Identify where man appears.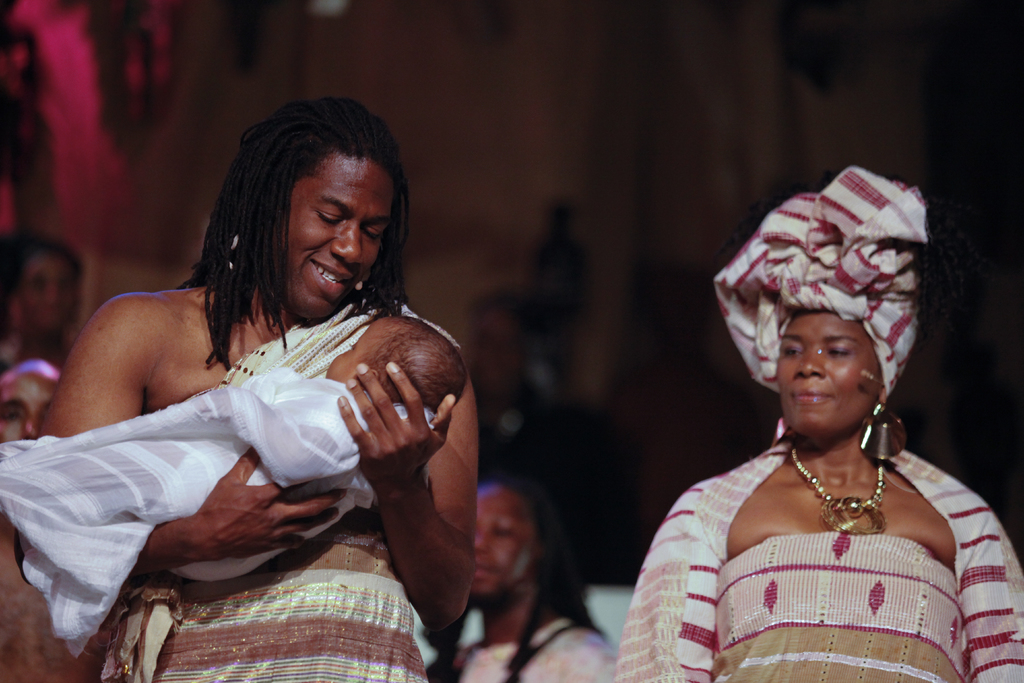
Appears at bbox(0, 128, 481, 652).
